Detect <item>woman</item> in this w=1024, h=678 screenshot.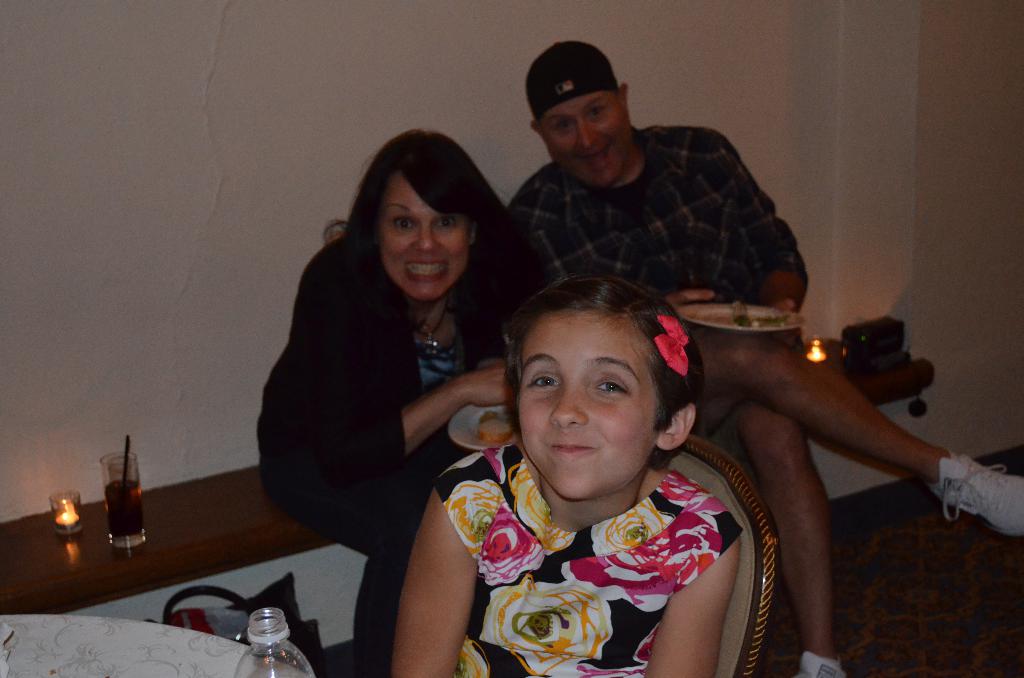
Detection: <box>253,134,536,647</box>.
